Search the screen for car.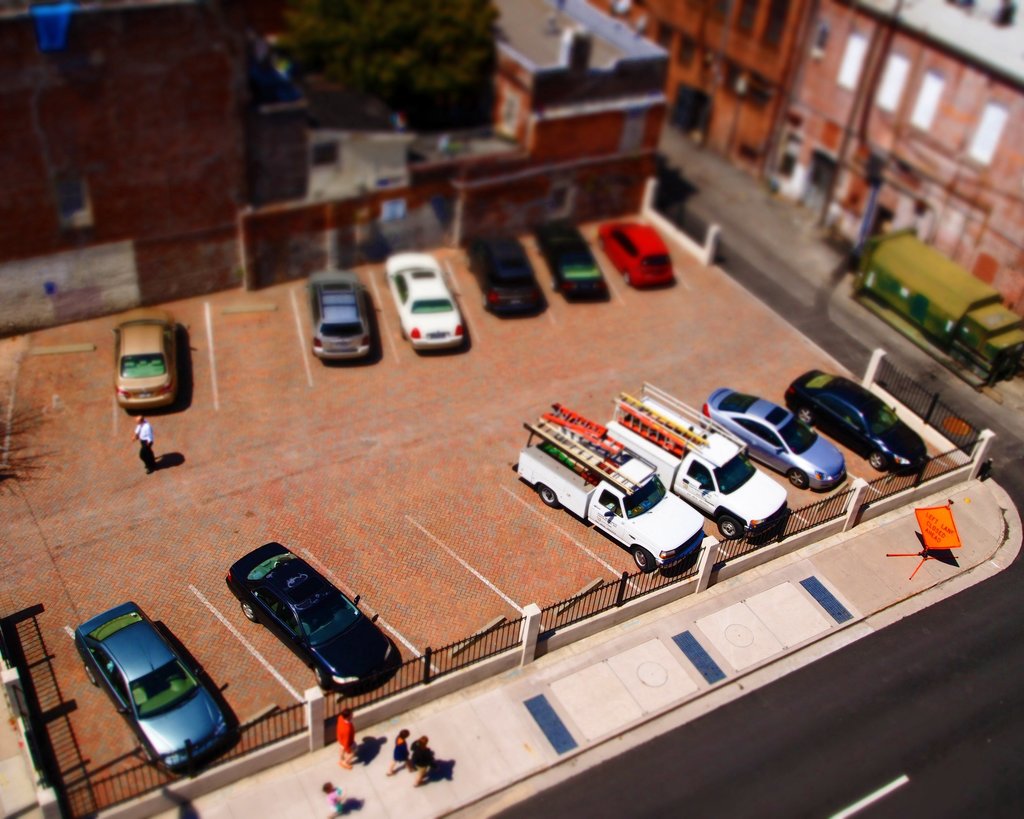
Found at (x1=387, y1=248, x2=471, y2=347).
